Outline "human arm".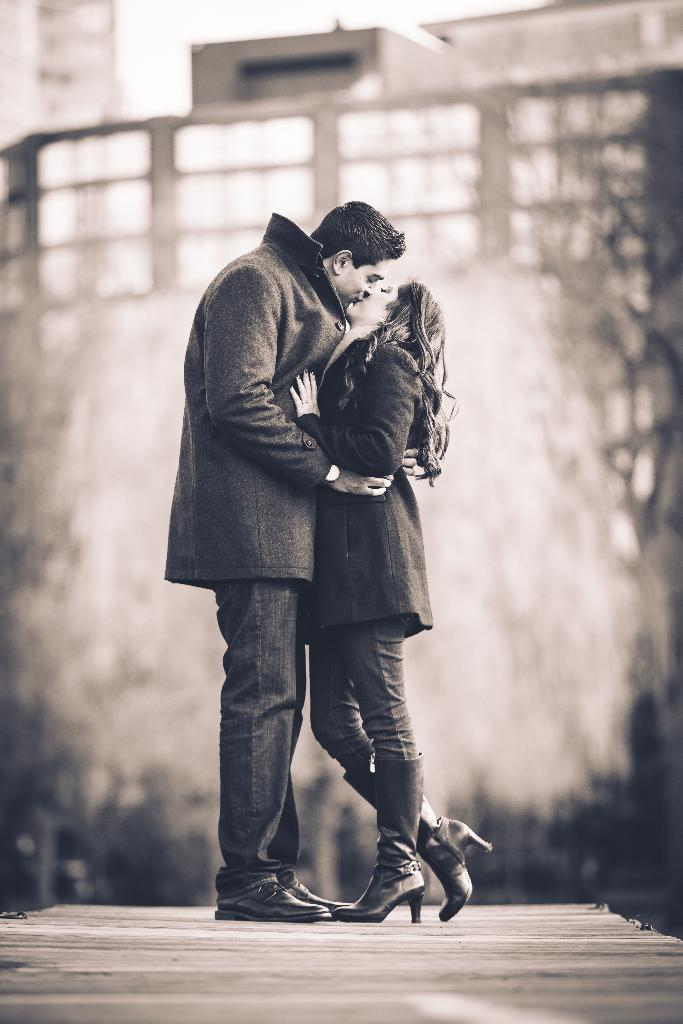
Outline: 203, 268, 398, 498.
